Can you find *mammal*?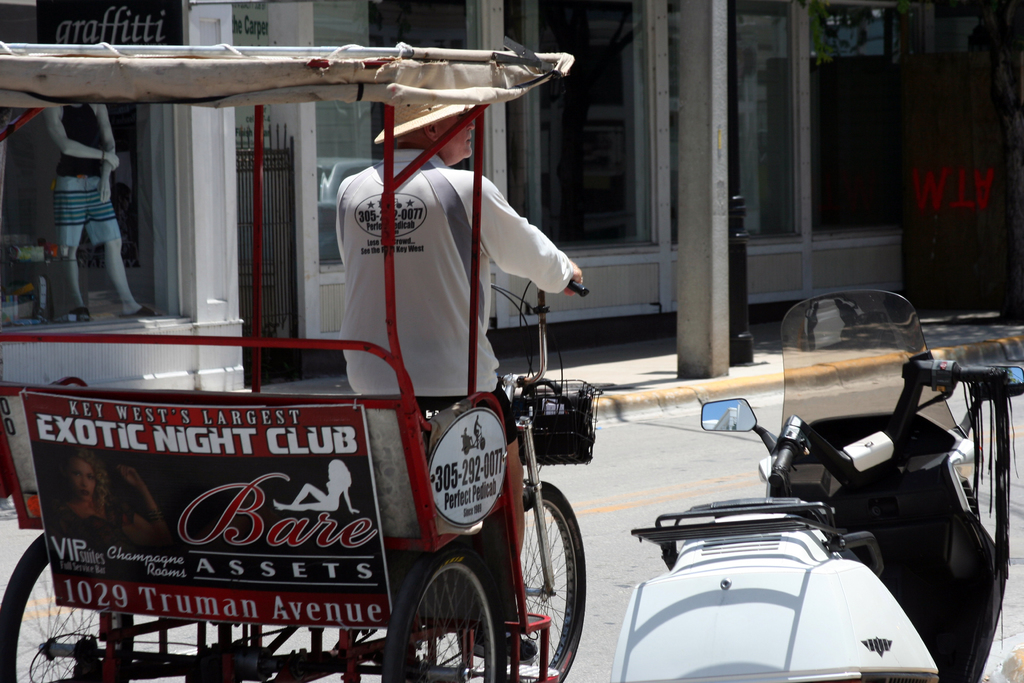
Yes, bounding box: detection(336, 97, 586, 663).
